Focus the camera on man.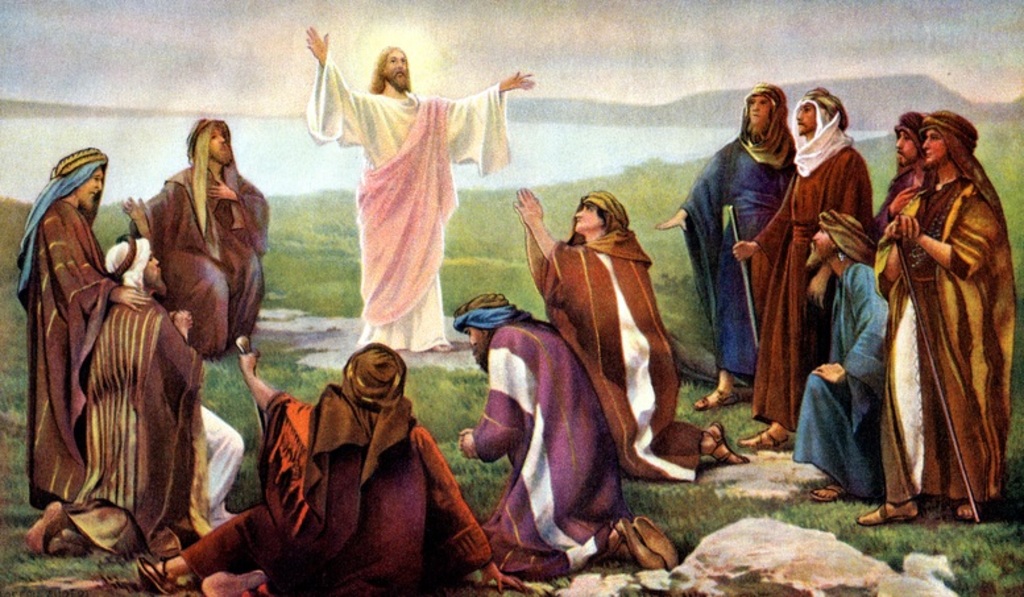
Focus region: bbox=(878, 108, 934, 231).
